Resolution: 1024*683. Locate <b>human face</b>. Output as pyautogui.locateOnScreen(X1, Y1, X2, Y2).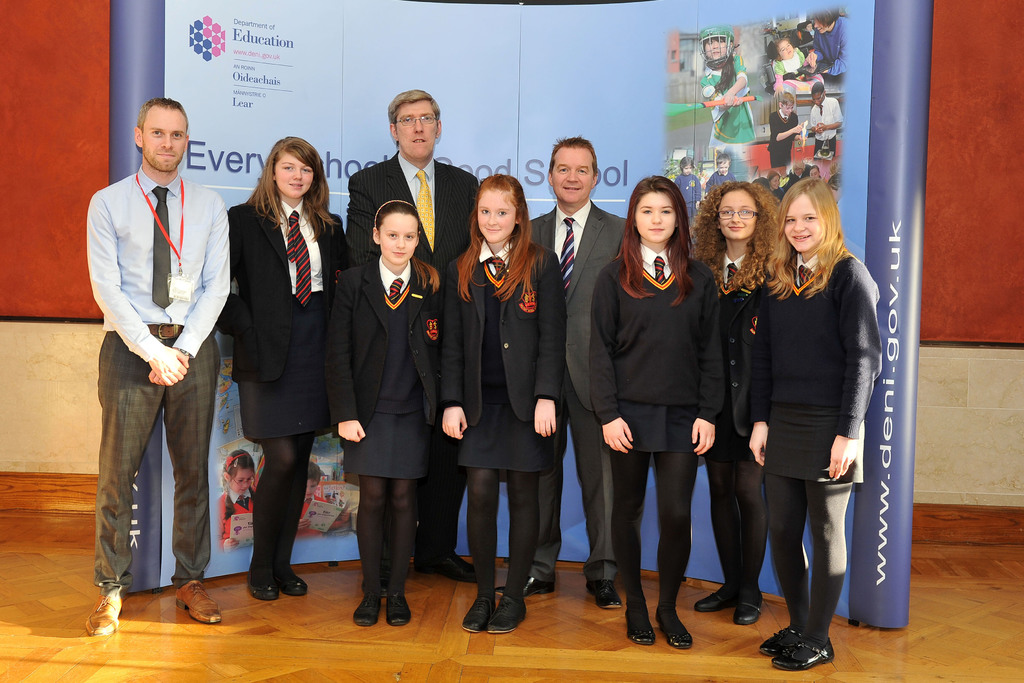
pyautogui.locateOnScreen(552, 150, 599, 202).
